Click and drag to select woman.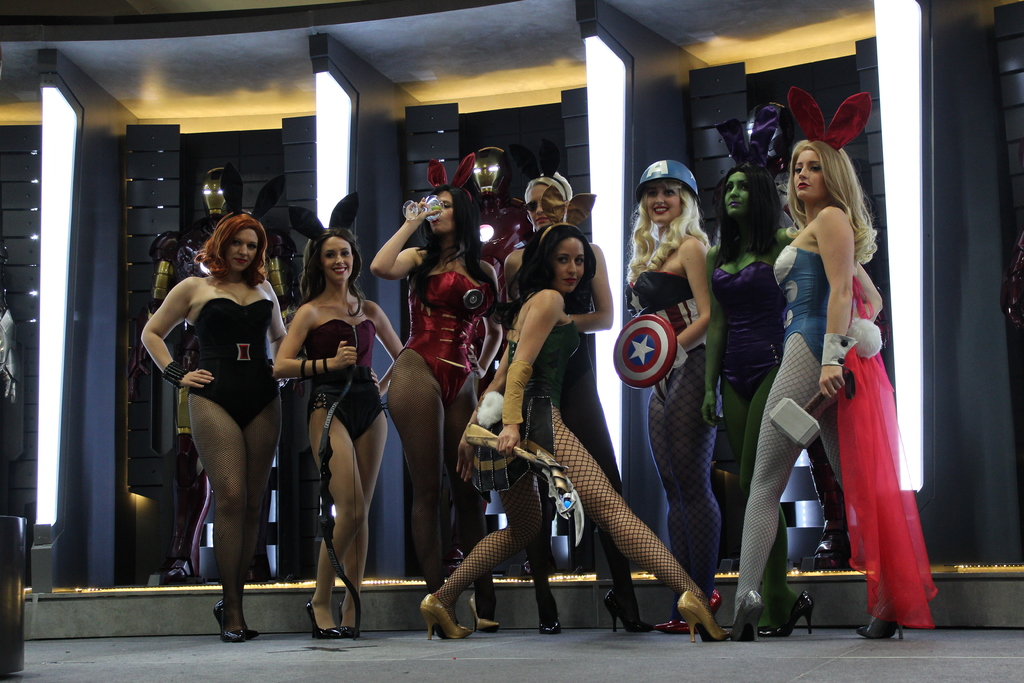
Selection: region(138, 165, 289, 643).
